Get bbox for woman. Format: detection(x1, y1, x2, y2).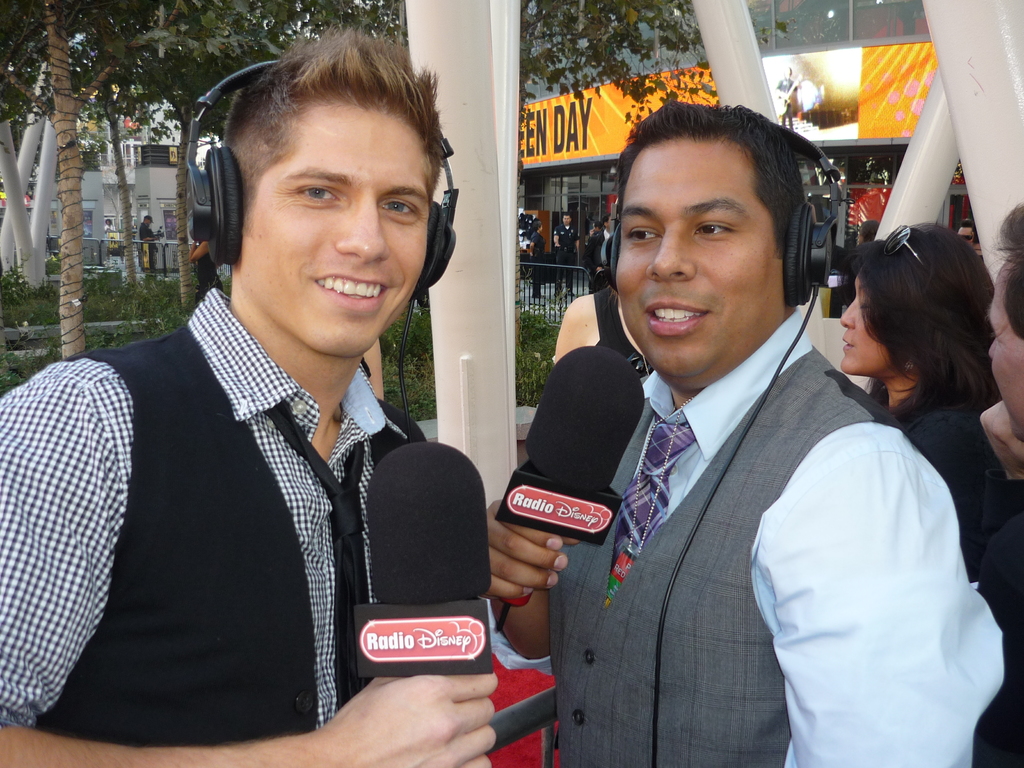
detection(549, 215, 655, 390).
